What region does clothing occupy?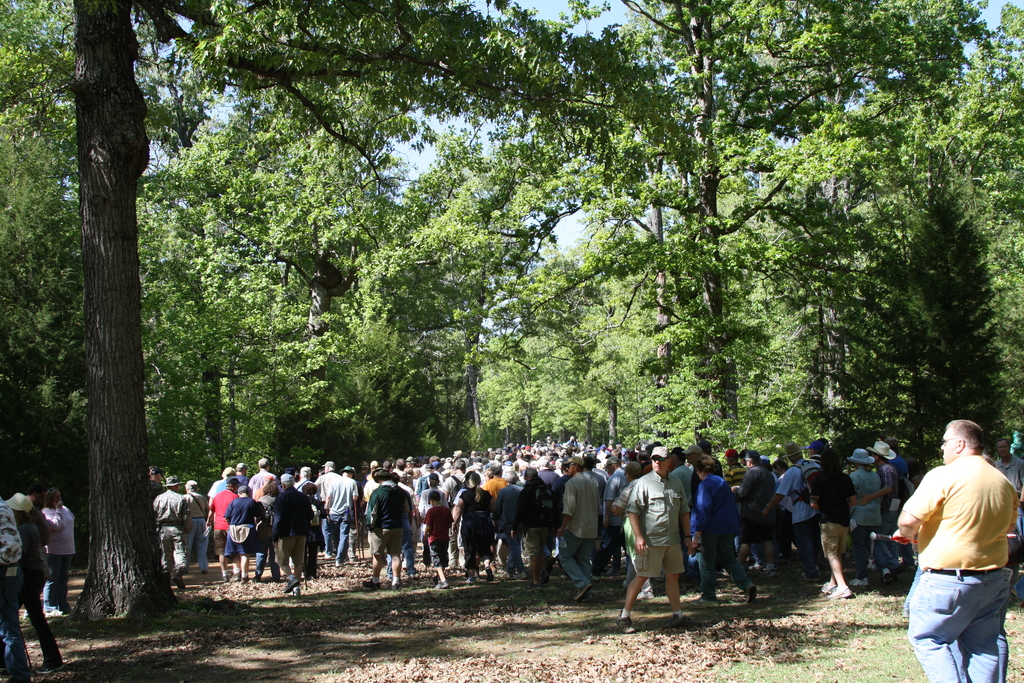
[left=417, top=495, right=441, bottom=565].
